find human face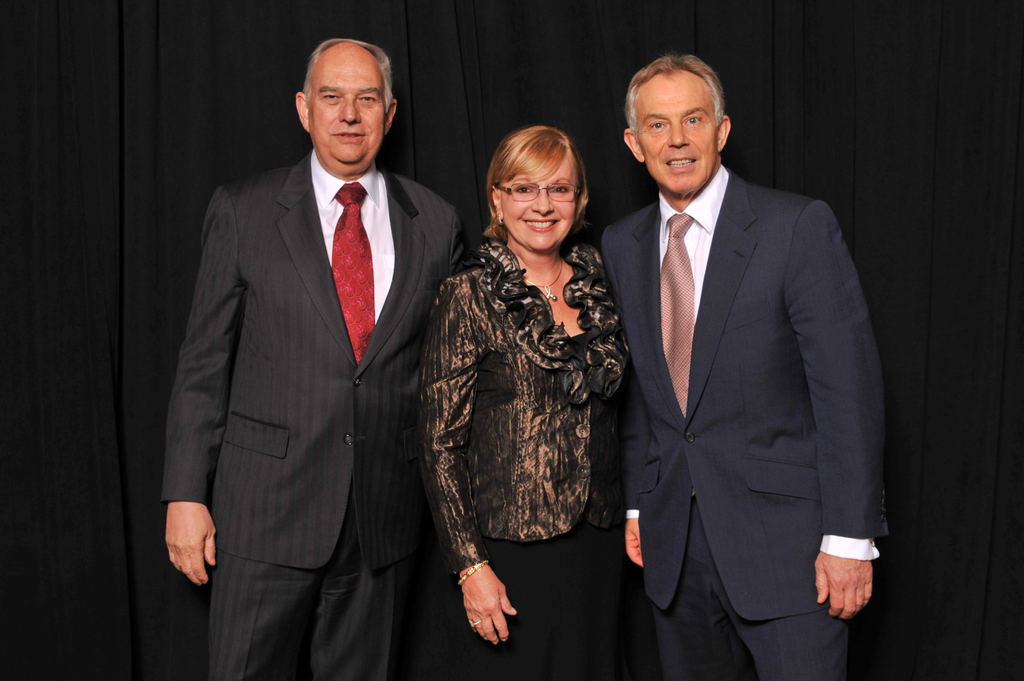
496,148,582,249
